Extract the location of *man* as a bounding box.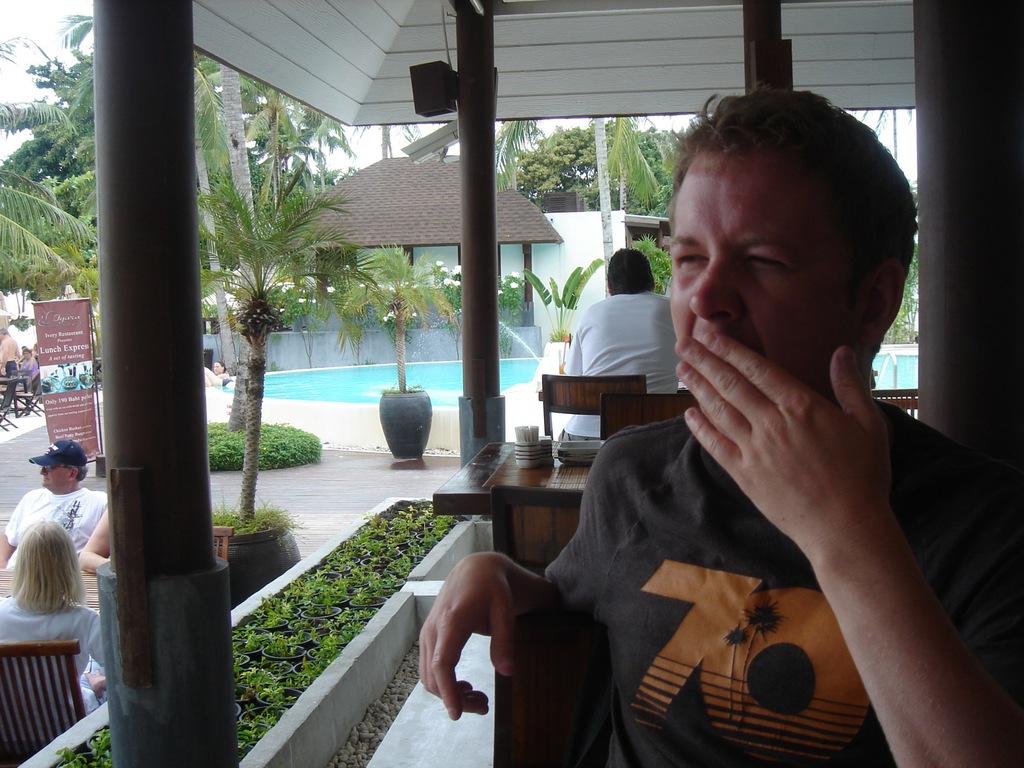
[0, 326, 24, 392].
